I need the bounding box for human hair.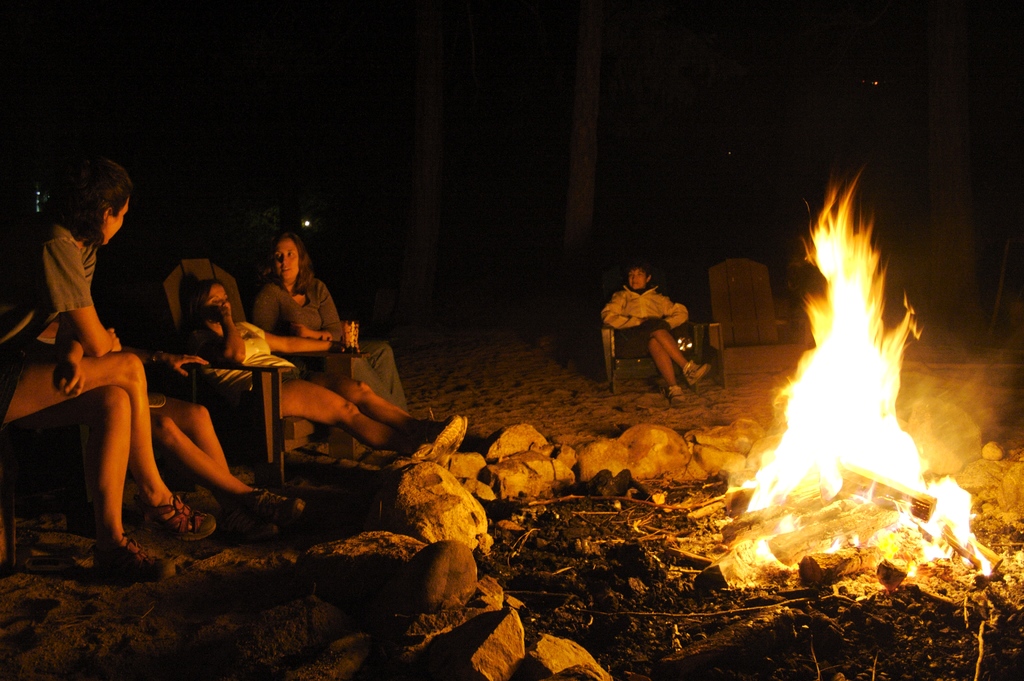
Here it is: BBox(626, 258, 652, 283).
